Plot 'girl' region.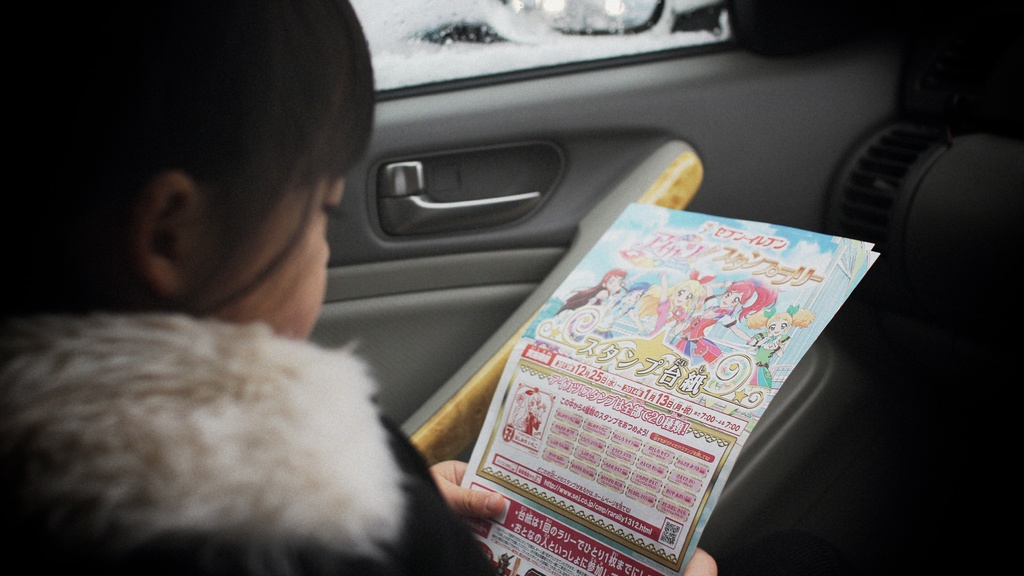
Plotted at (575,282,645,341).
